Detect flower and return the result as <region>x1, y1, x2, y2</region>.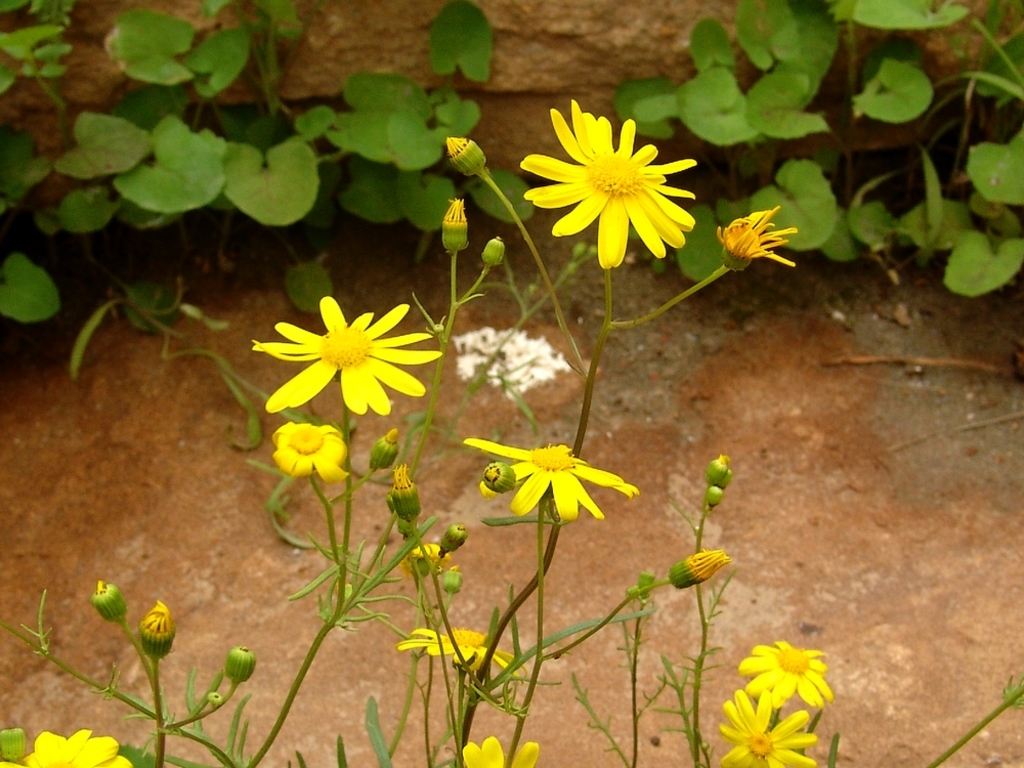
<region>461, 732, 539, 767</region>.
